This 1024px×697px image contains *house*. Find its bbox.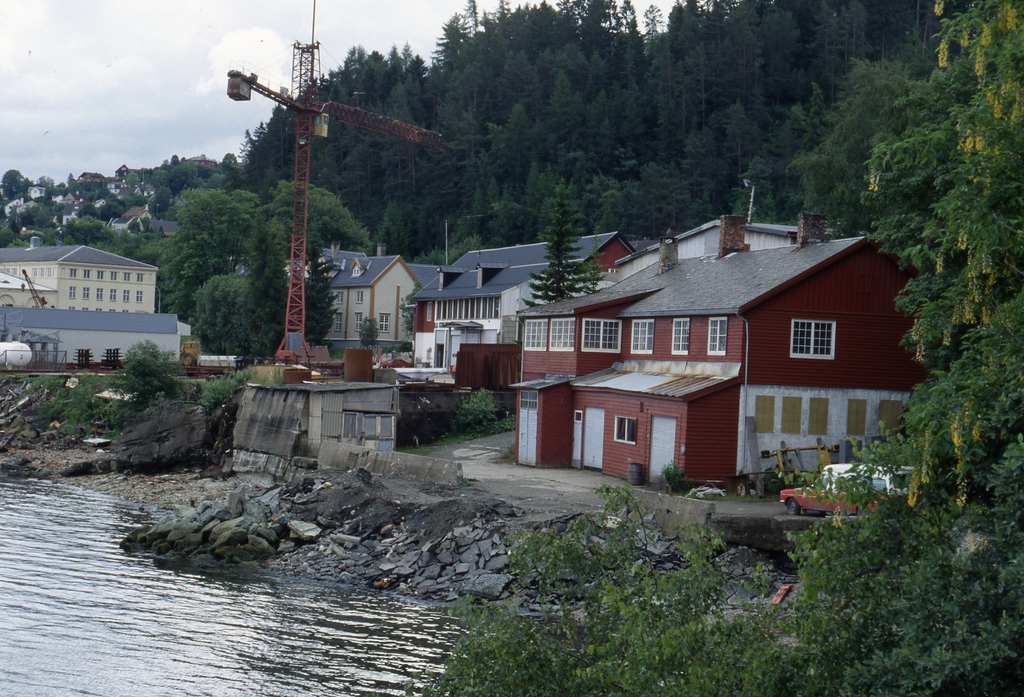
left=619, top=214, right=829, bottom=264.
